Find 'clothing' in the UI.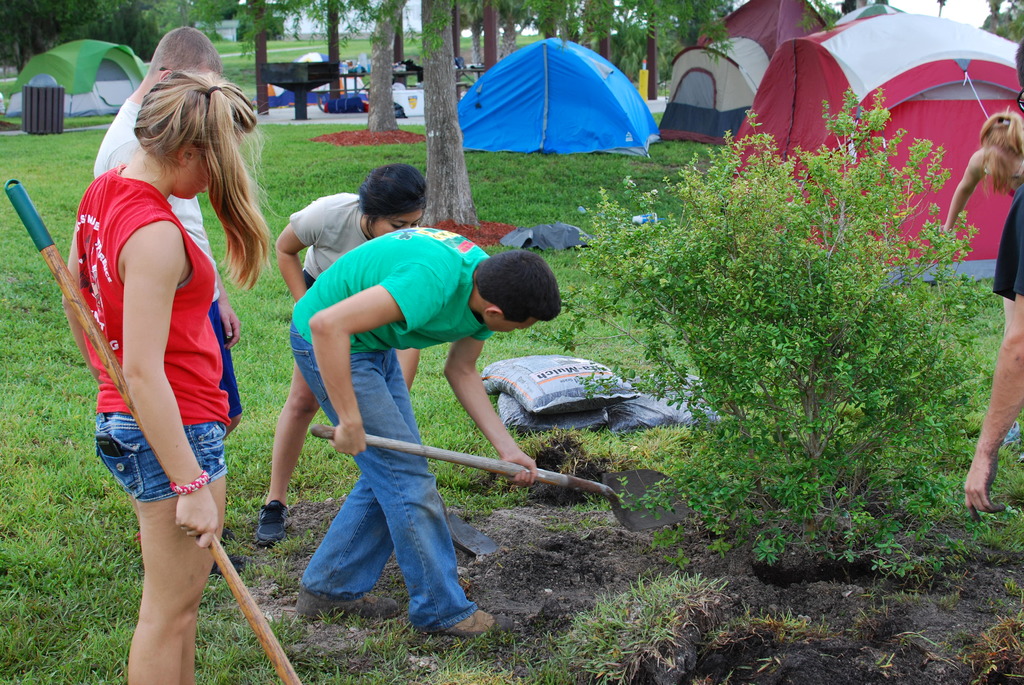
UI element at box(287, 226, 501, 633).
